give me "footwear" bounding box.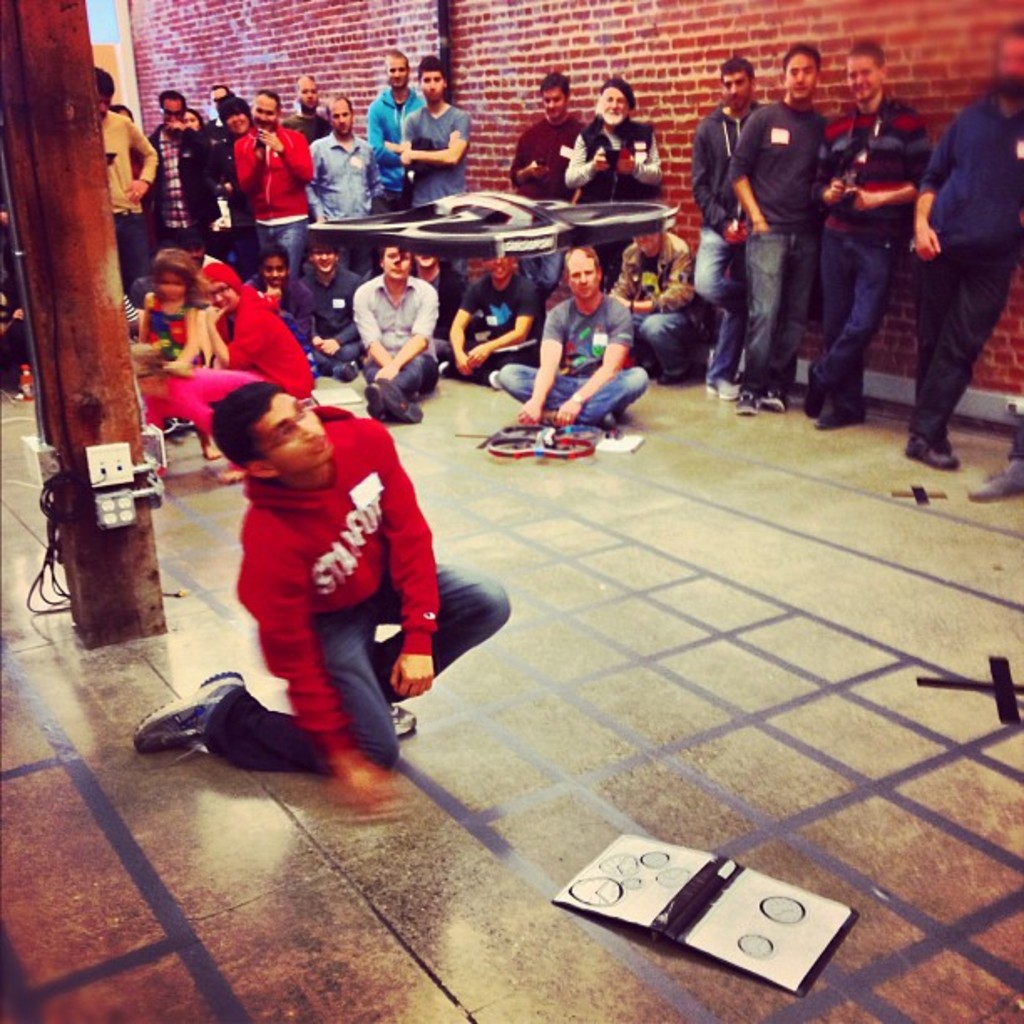
rect(965, 457, 1022, 505).
